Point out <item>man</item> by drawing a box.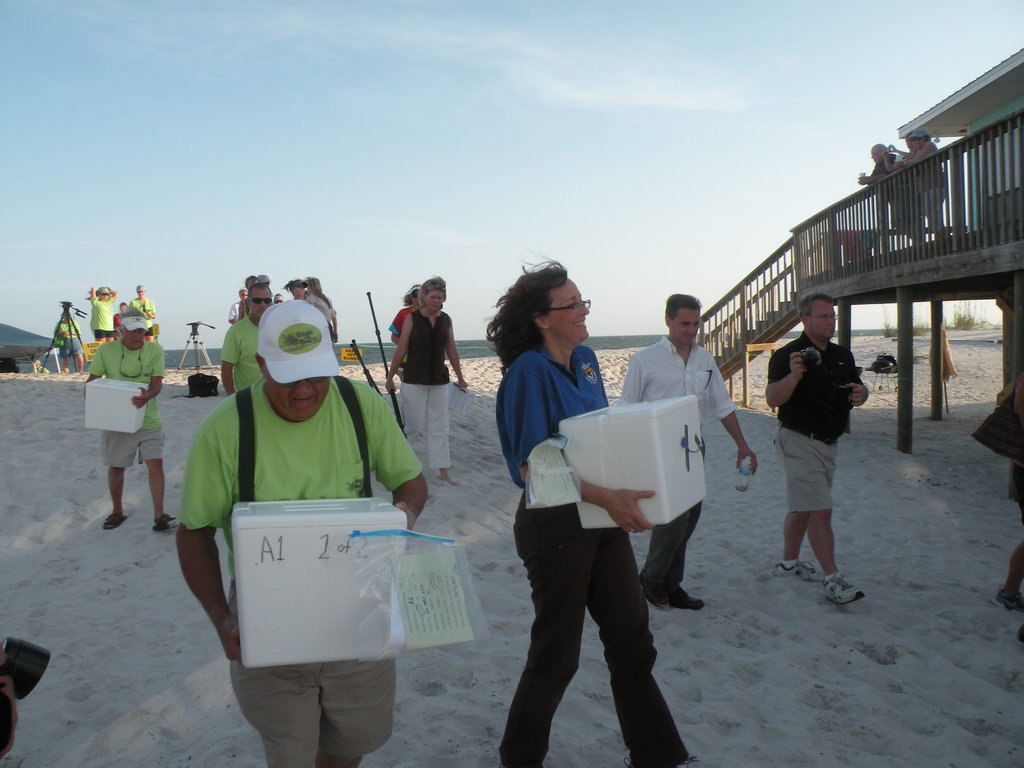
box(82, 307, 179, 533).
